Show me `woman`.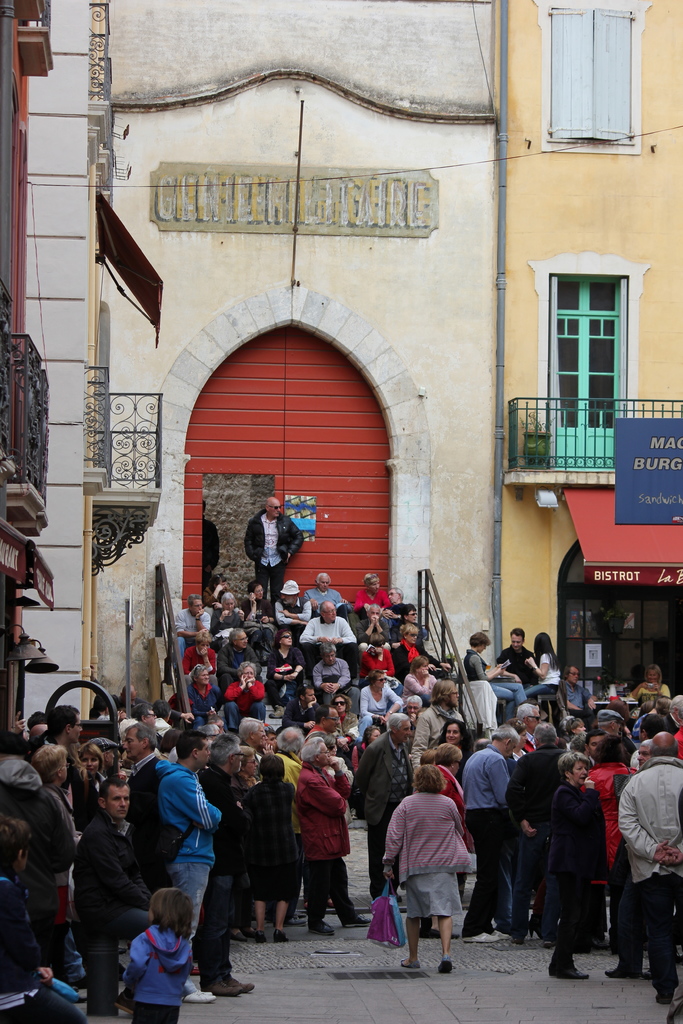
`woman` is here: select_region(213, 593, 245, 638).
